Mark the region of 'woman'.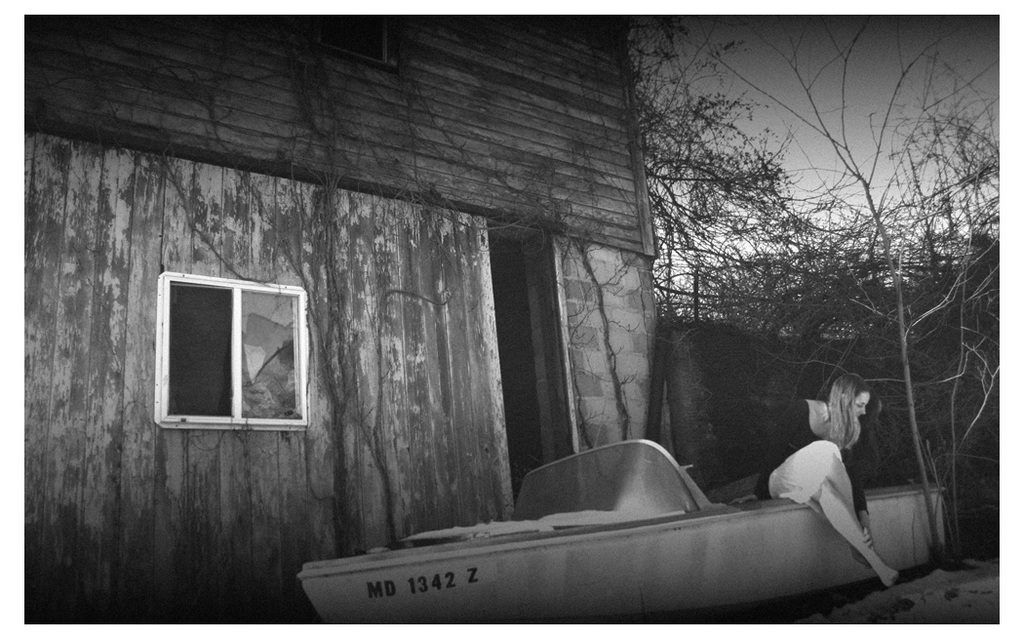
Region: [left=770, top=357, right=889, bottom=588].
